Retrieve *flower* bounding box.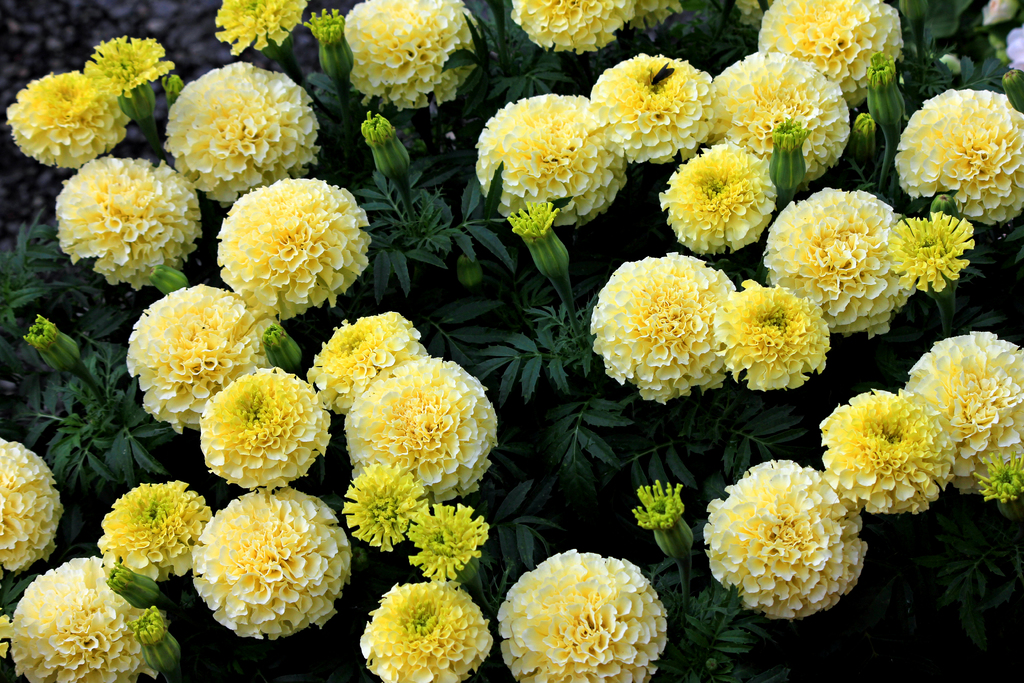
Bounding box: rect(352, 349, 493, 503).
